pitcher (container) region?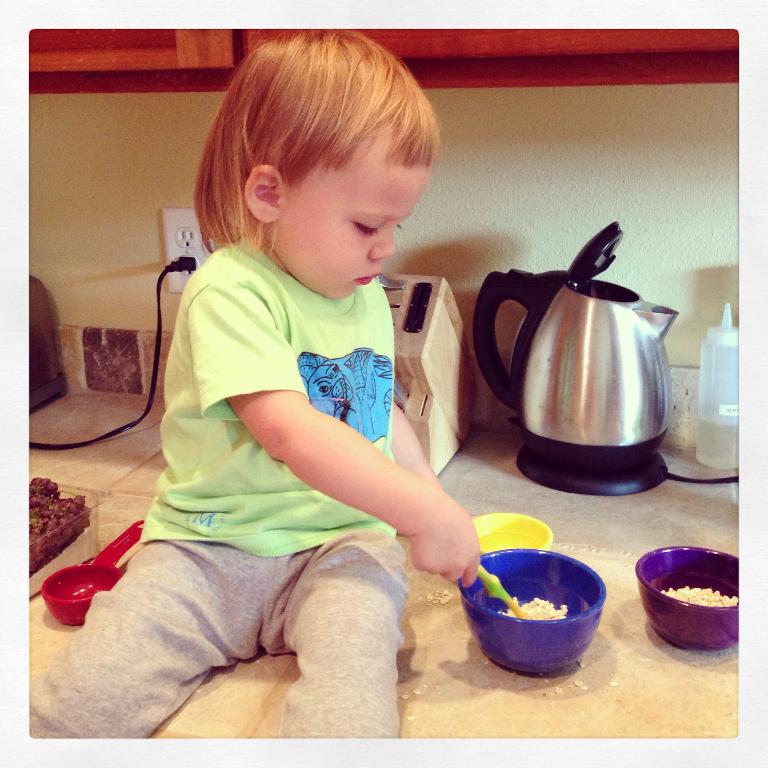
[left=471, top=224, right=680, bottom=492]
